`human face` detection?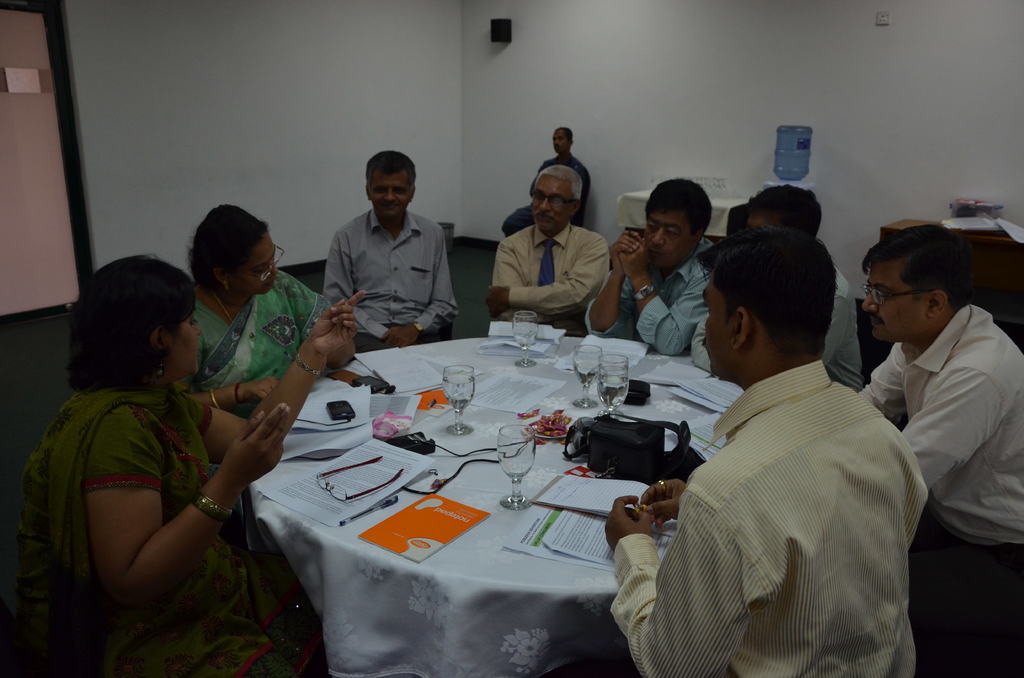
<bbox>552, 134, 564, 155</bbox>
